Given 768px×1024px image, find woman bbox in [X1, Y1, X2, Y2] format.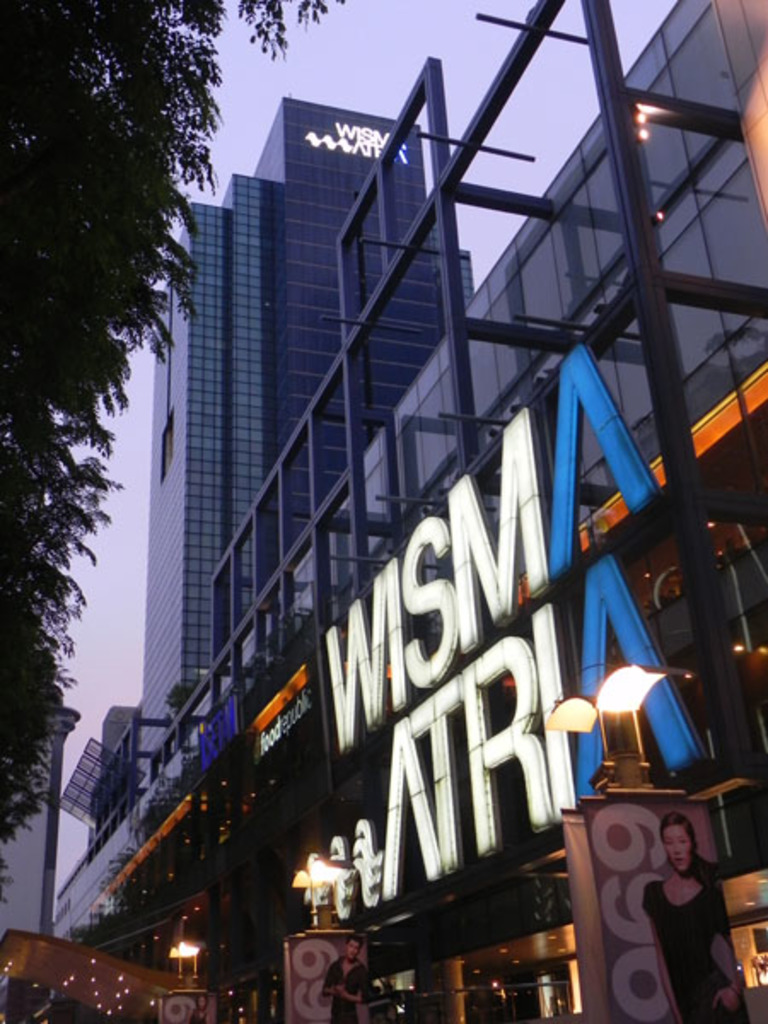
[638, 812, 742, 1022].
